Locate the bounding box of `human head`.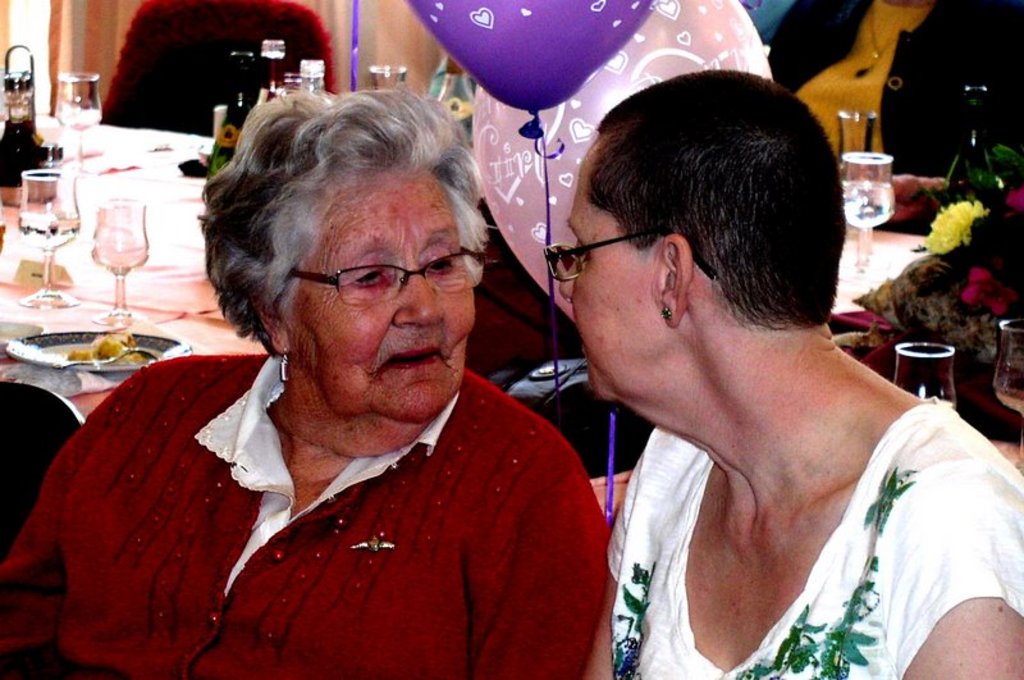
Bounding box: 202,73,500,410.
